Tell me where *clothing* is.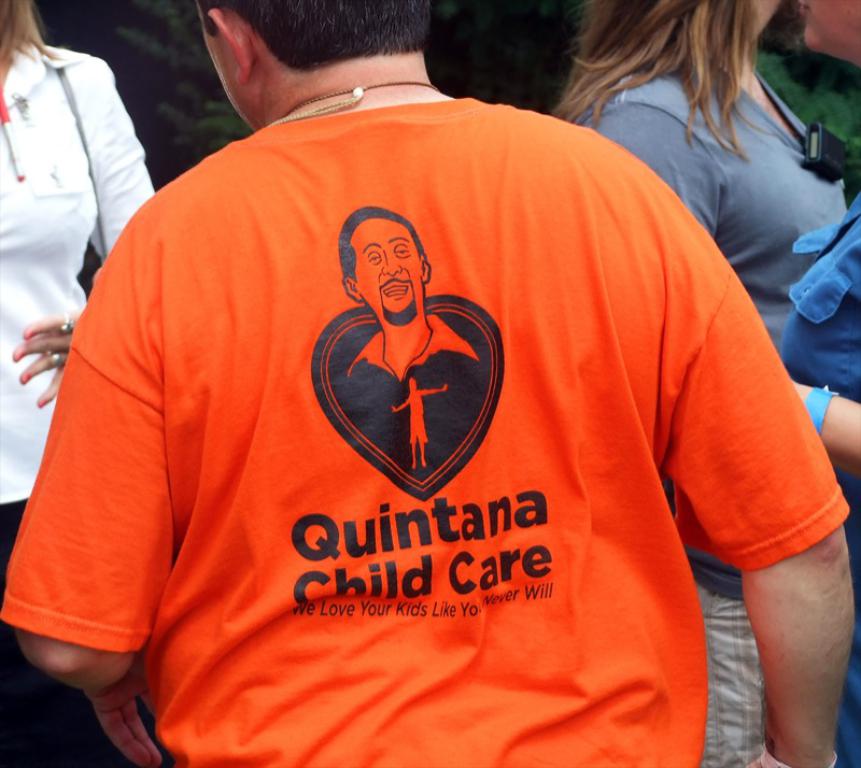
*clothing* is at x1=0 y1=109 x2=850 y2=767.
